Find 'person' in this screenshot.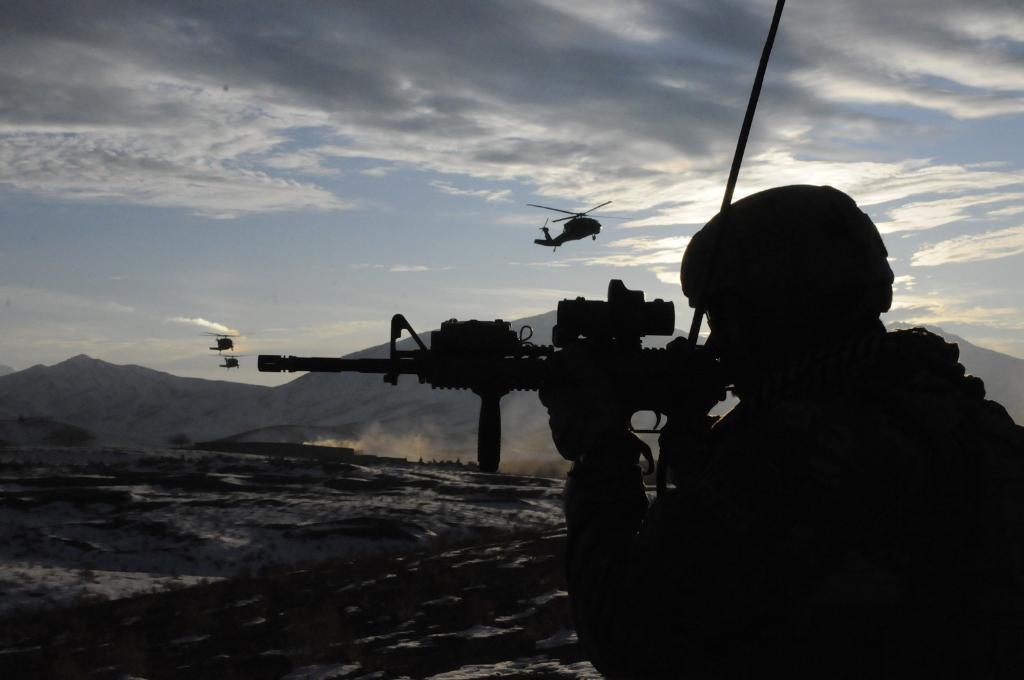
The bounding box for 'person' is select_region(538, 186, 1023, 679).
